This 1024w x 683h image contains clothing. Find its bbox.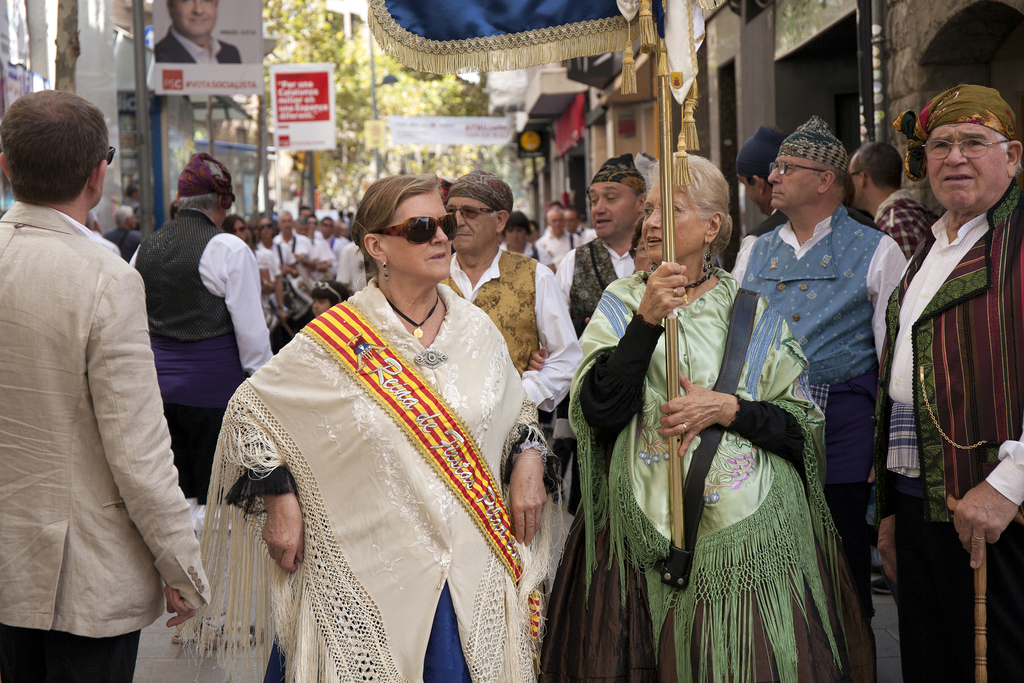
[x1=345, y1=218, x2=354, y2=232].
